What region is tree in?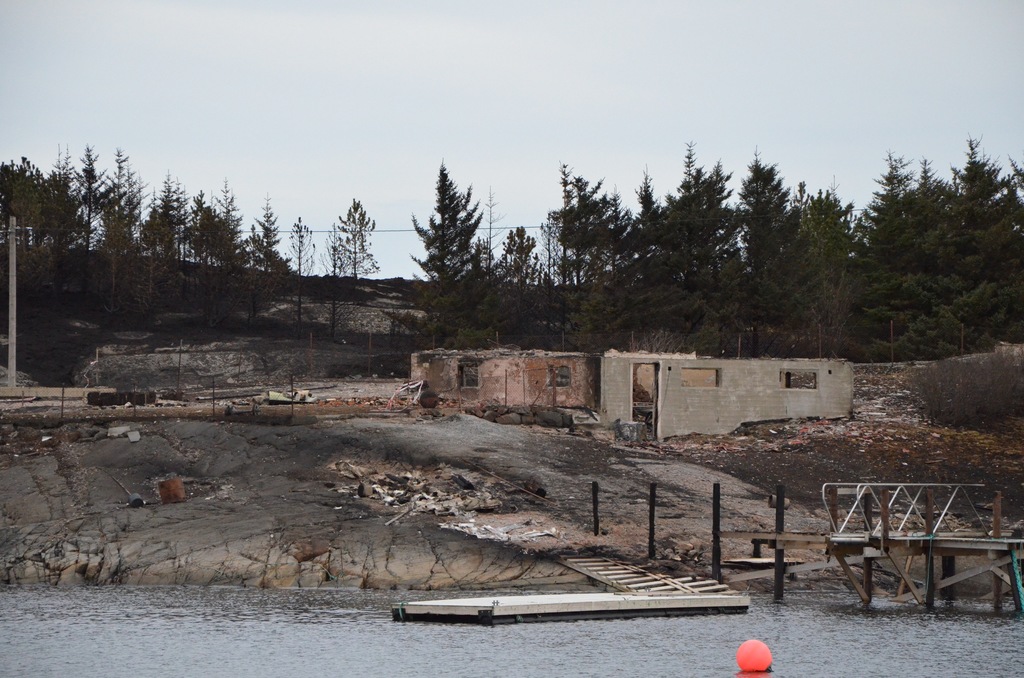
(212, 174, 259, 290).
